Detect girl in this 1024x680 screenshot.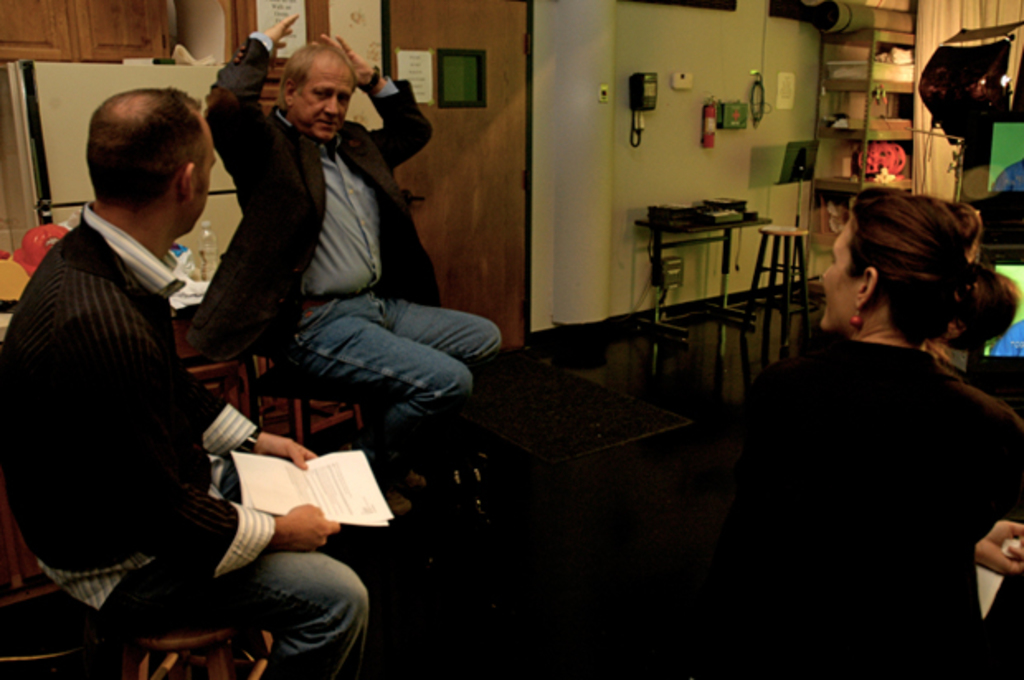
Detection: region(717, 182, 1022, 678).
